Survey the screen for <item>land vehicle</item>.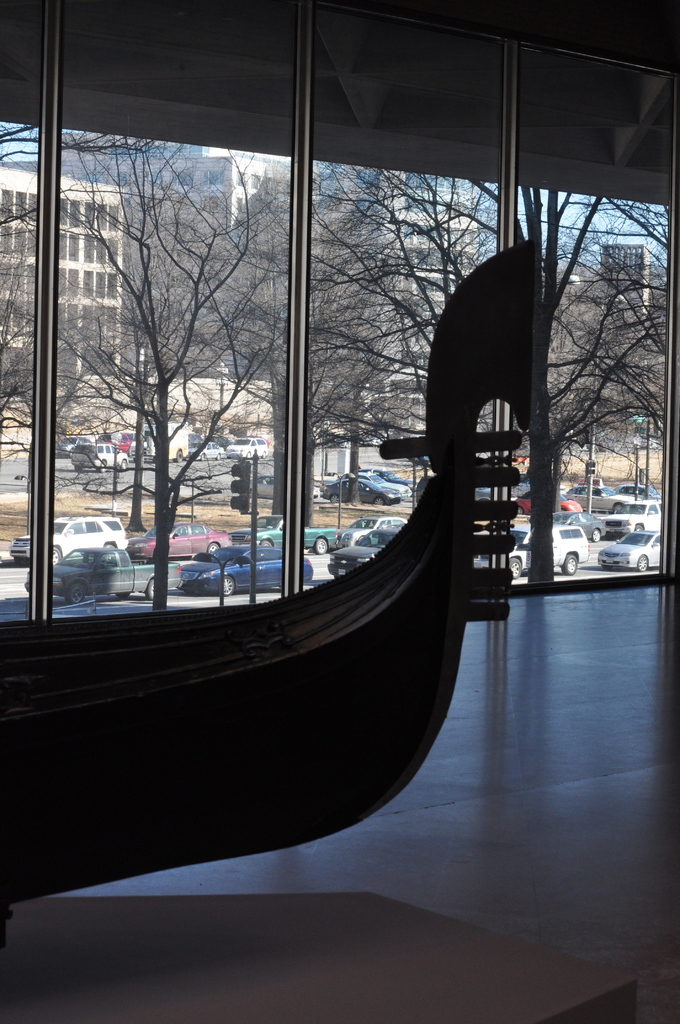
Survey found: x1=233, y1=508, x2=340, y2=550.
